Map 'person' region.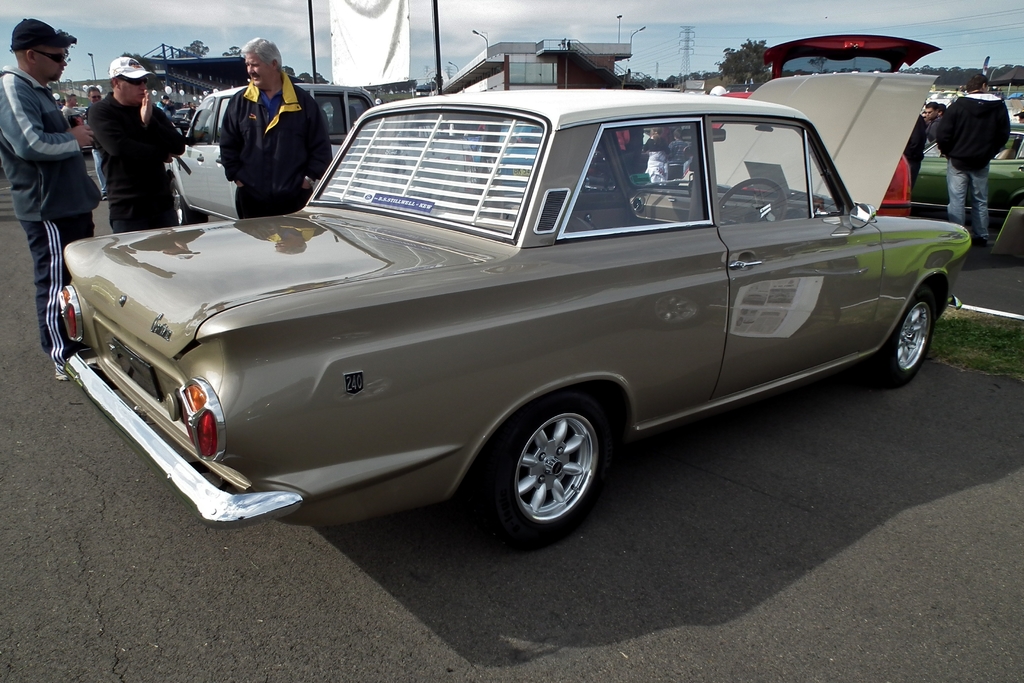
Mapped to <box>929,66,1010,238</box>.
